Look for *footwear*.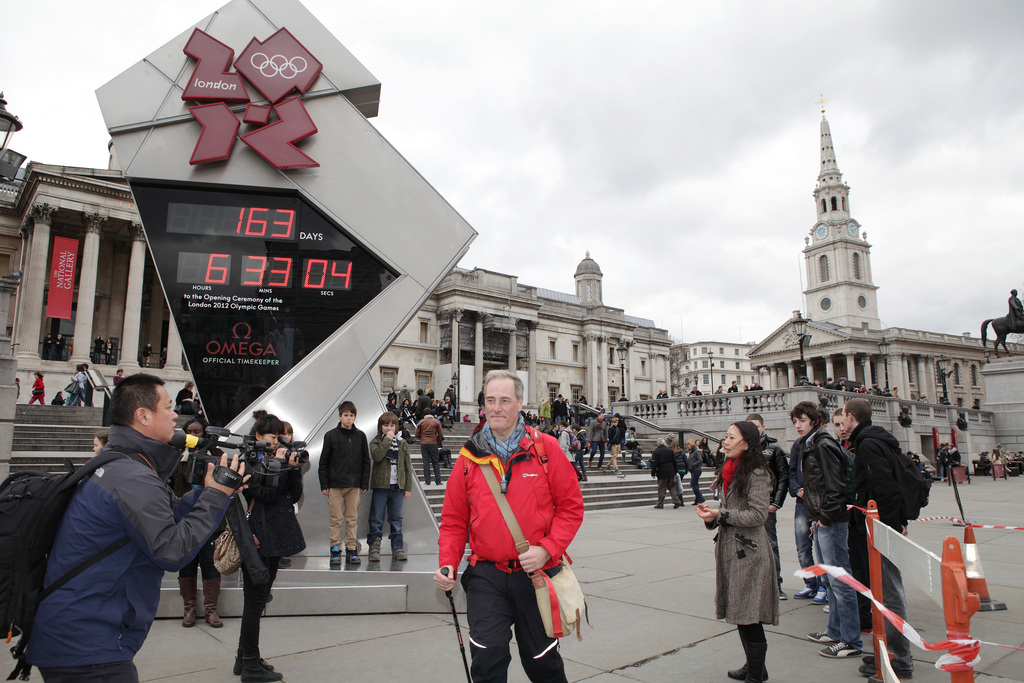
Found: {"x1": 727, "y1": 657, "x2": 773, "y2": 682}.
